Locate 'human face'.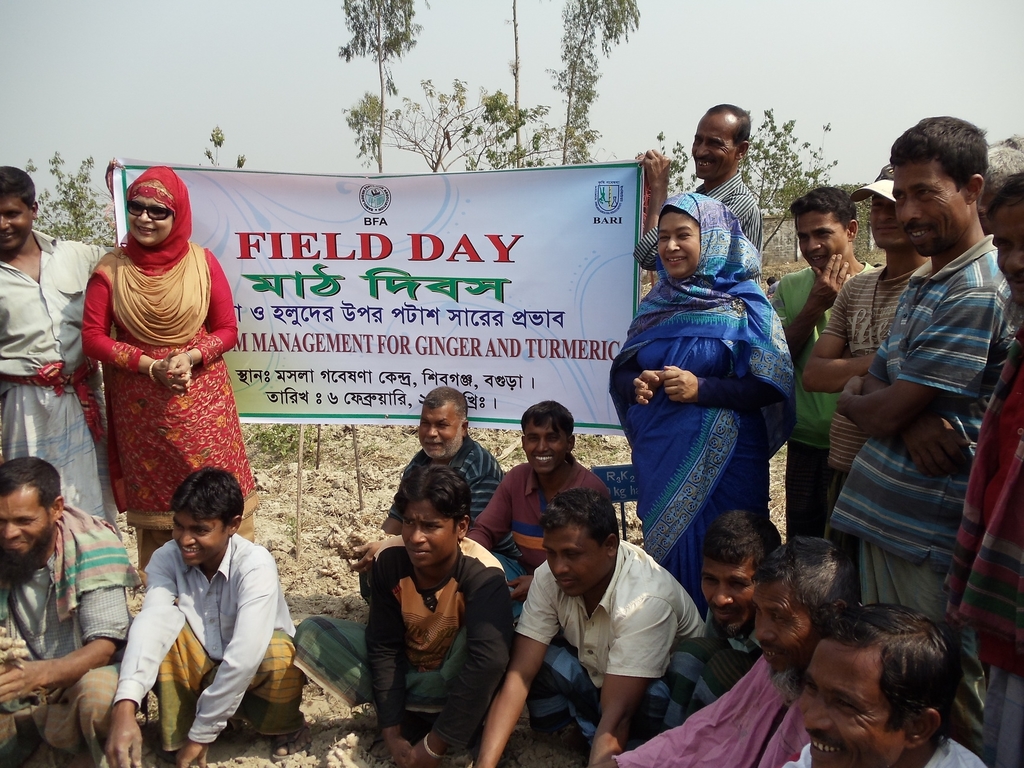
Bounding box: box(705, 557, 756, 630).
